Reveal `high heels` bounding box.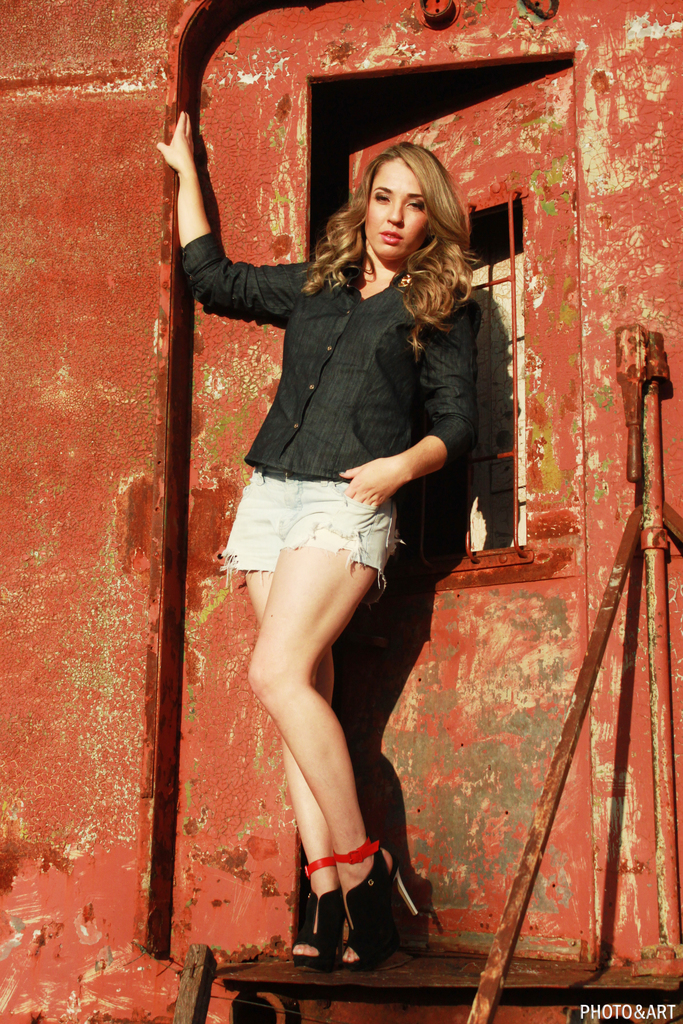
Revealed: Rect(334, 842, 425, 973).
